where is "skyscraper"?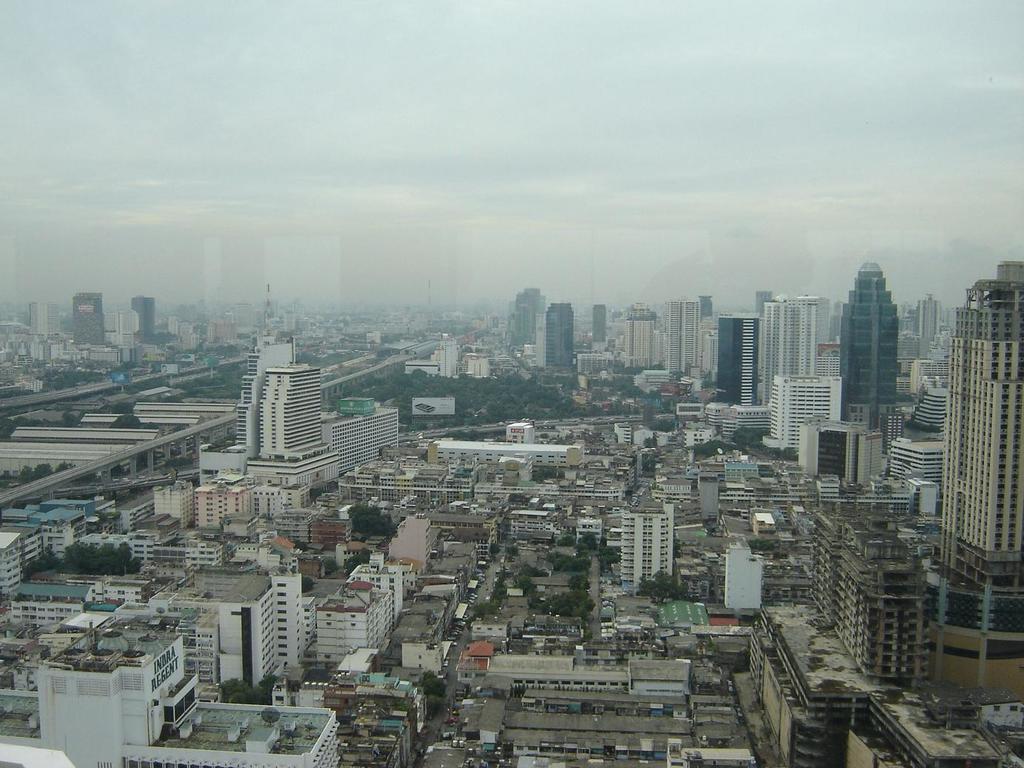
detection(541, 301, 579, 373).
